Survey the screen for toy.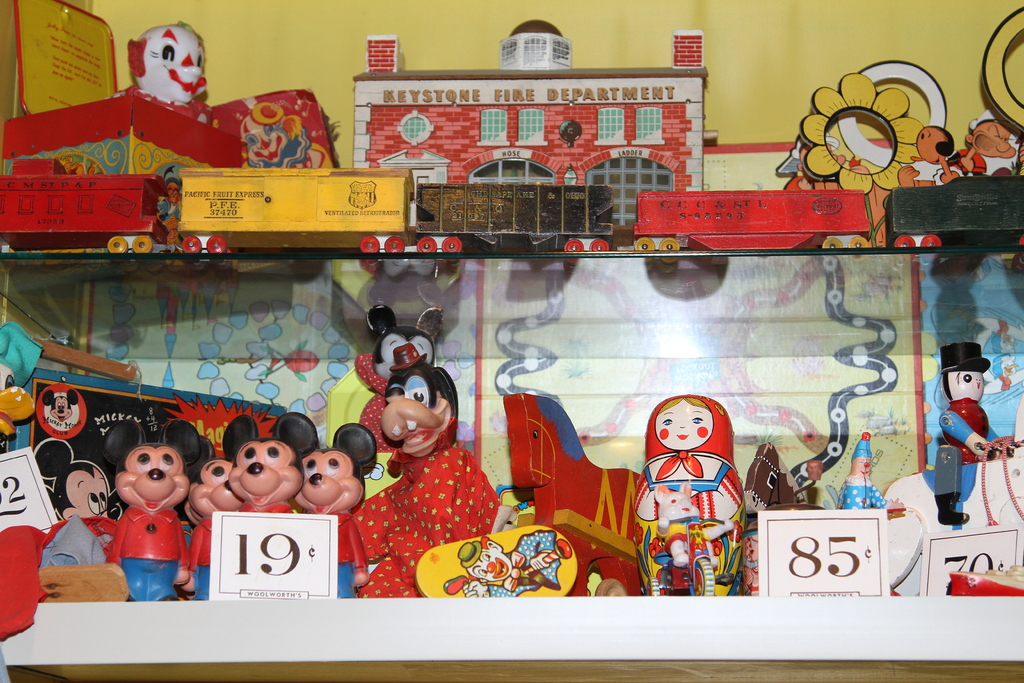
Survey found: select_region(196, 85, 354, 177).
